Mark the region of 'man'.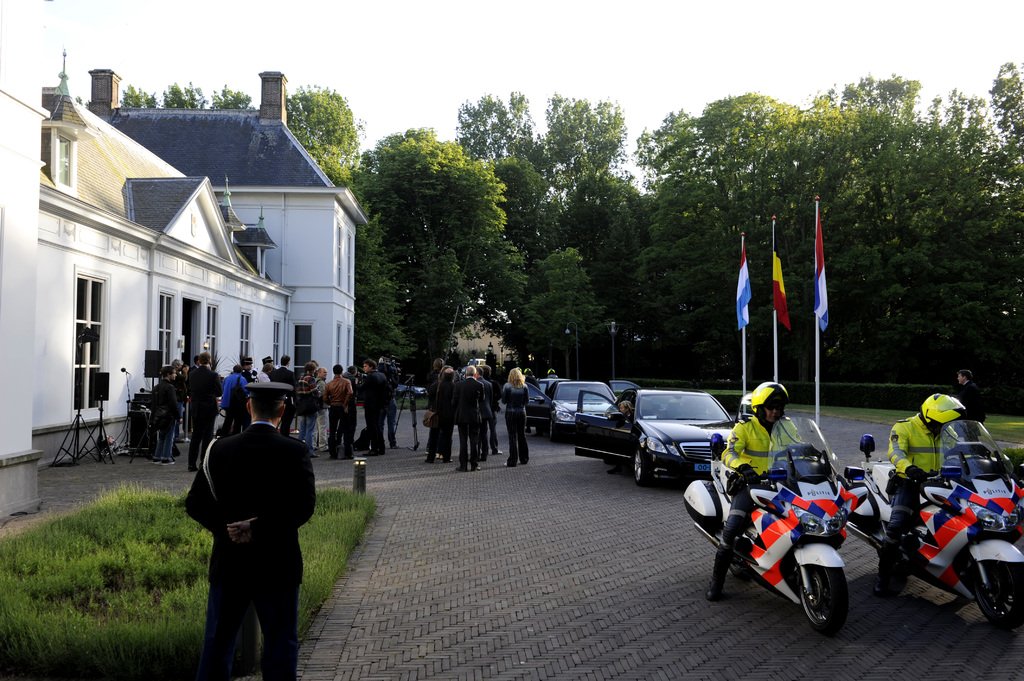
Region: BBox(452, 367, 483, 473).
